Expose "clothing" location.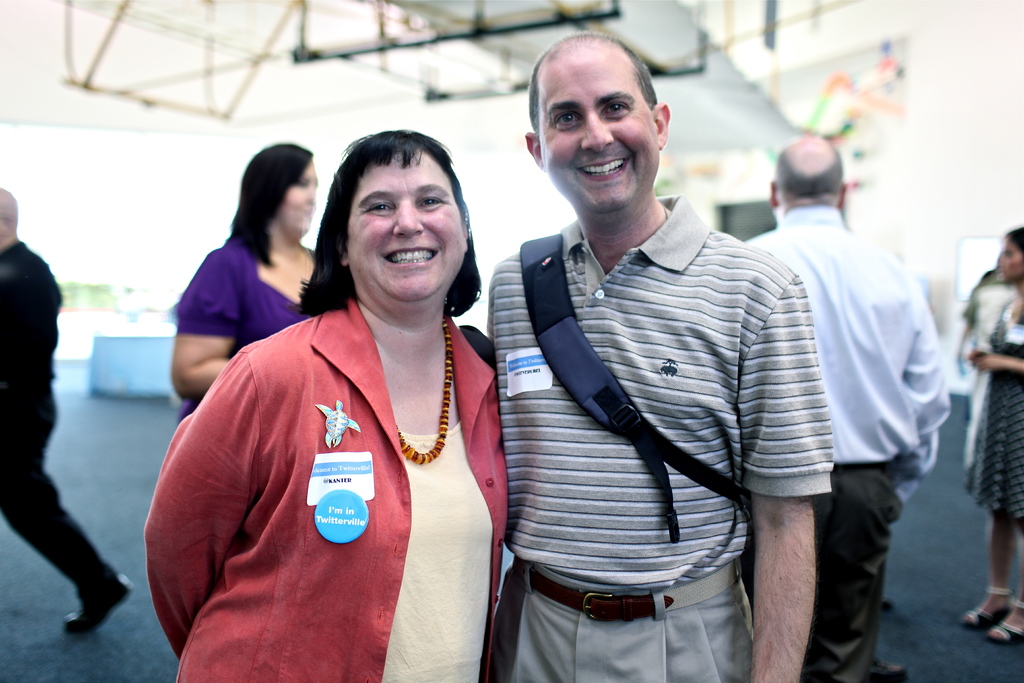
Exposed at (left=0, top=239, right=116, bottom=600).
